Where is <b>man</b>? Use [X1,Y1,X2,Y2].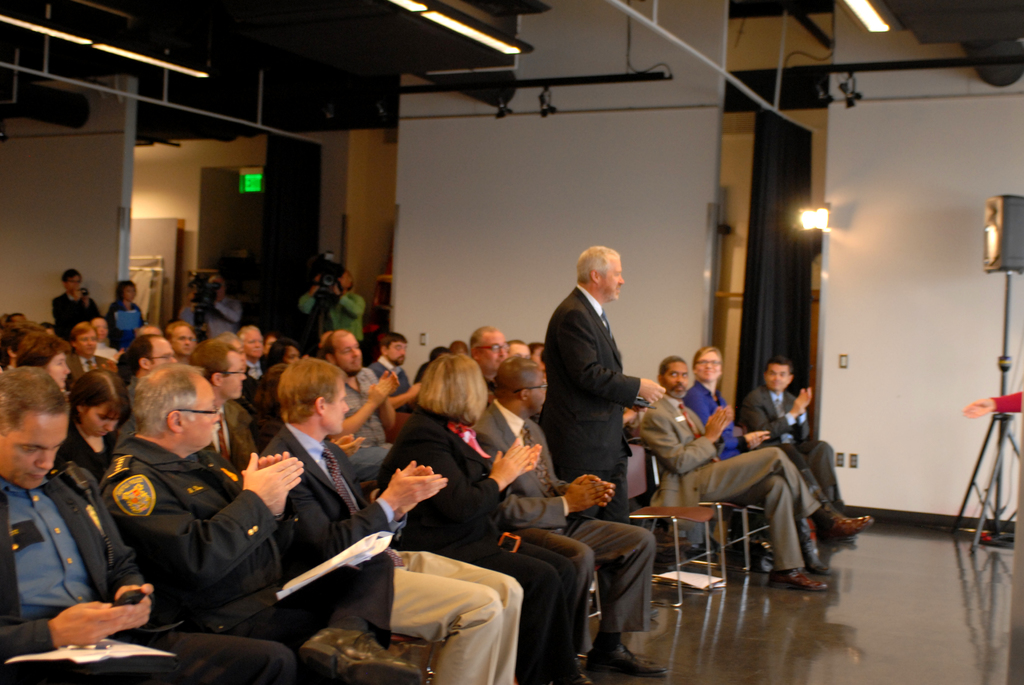
[529,234,660,535].
